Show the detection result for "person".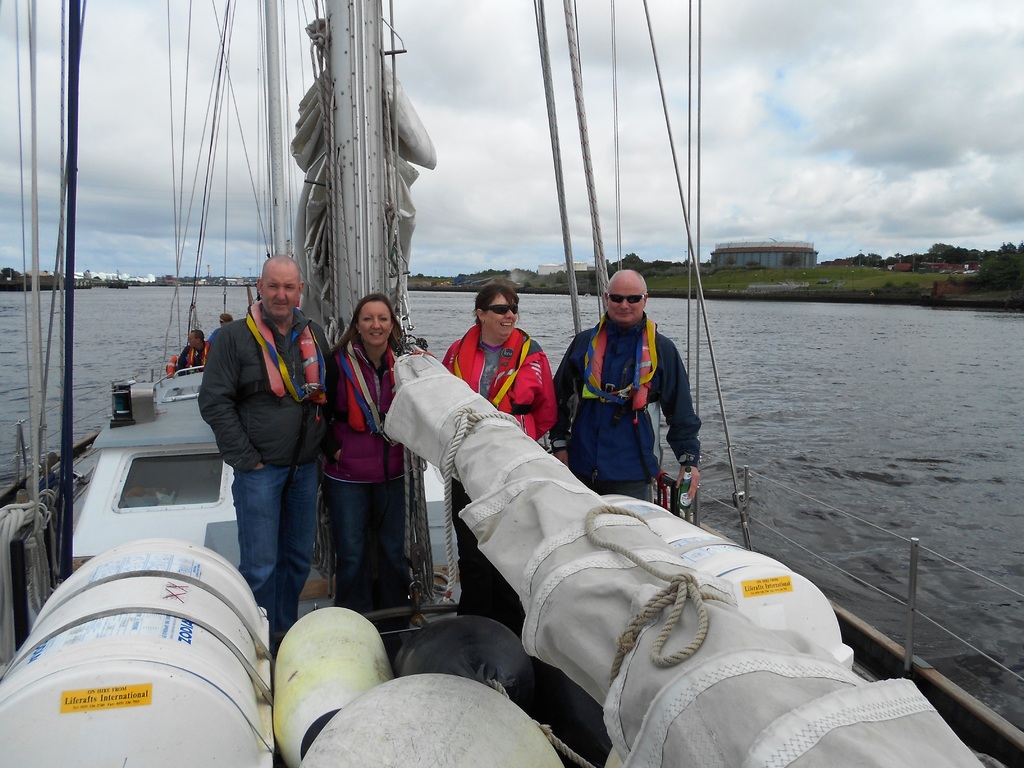
{"left": 563, "top": 253, "right": 692, "bottom": 529}.
